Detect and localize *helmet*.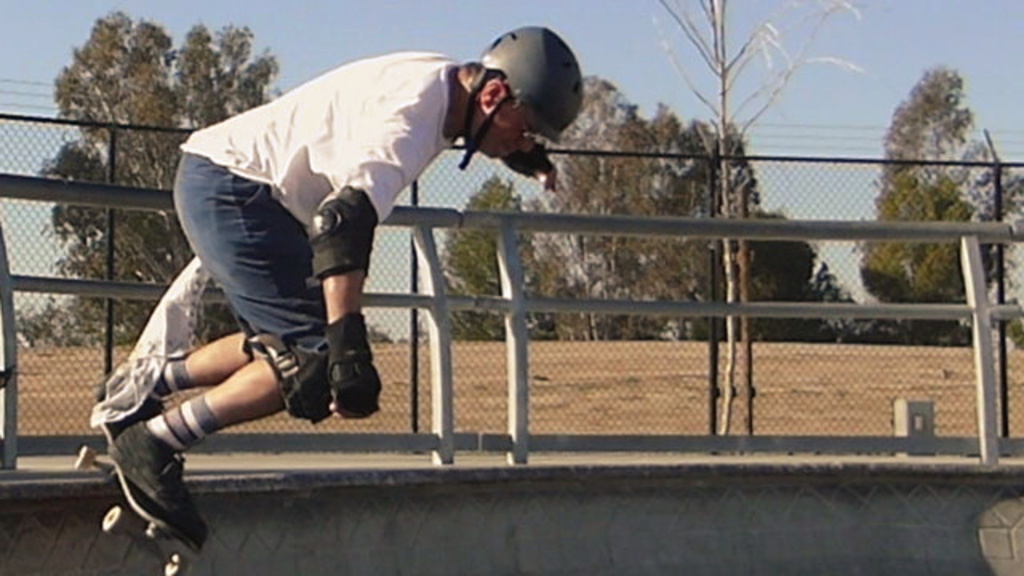
Localized at left=475, top=26, right=586, bottom=134.
